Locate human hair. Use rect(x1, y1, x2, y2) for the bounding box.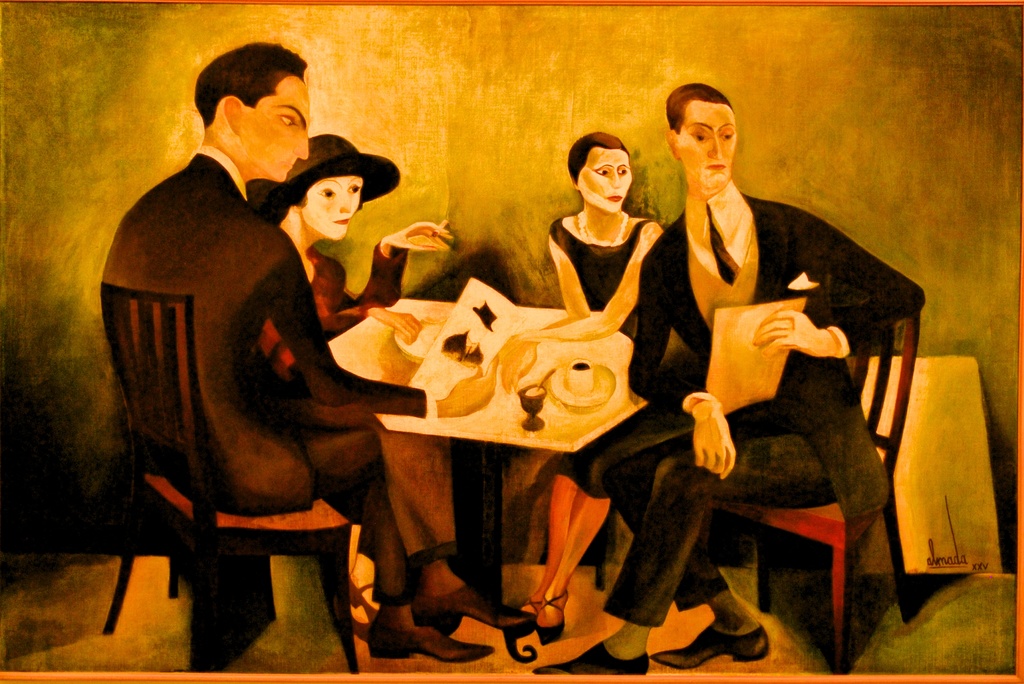
rect(191, 42, 308, 131).
